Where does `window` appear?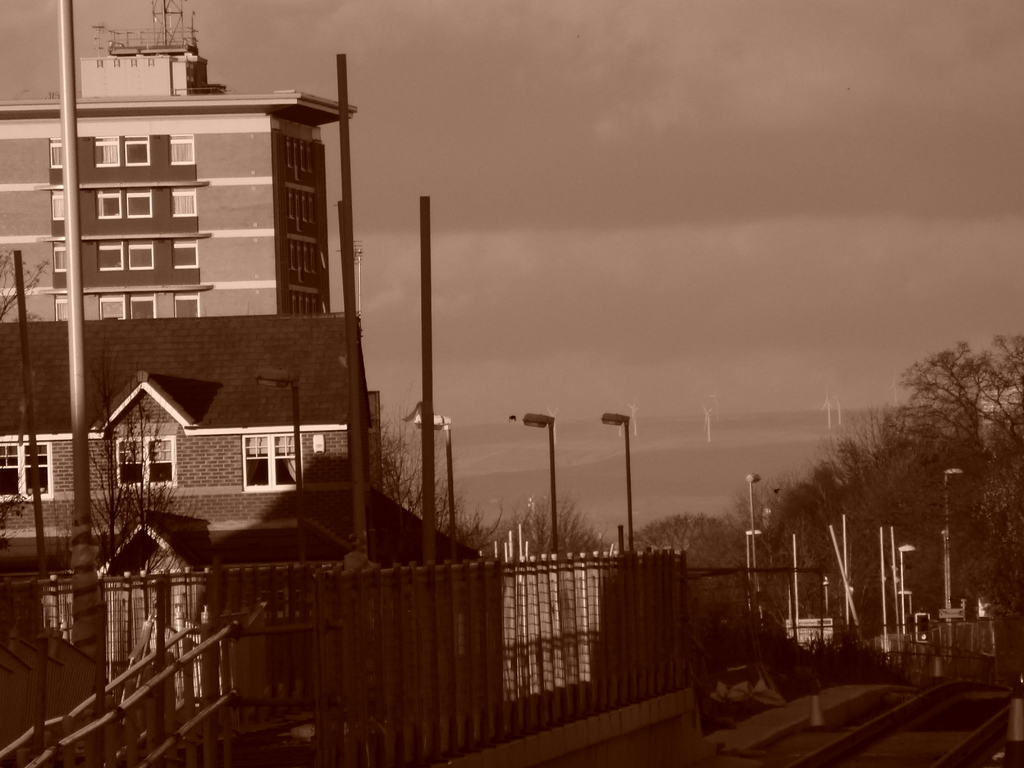
Appears at 168, 186, 195, 218.
